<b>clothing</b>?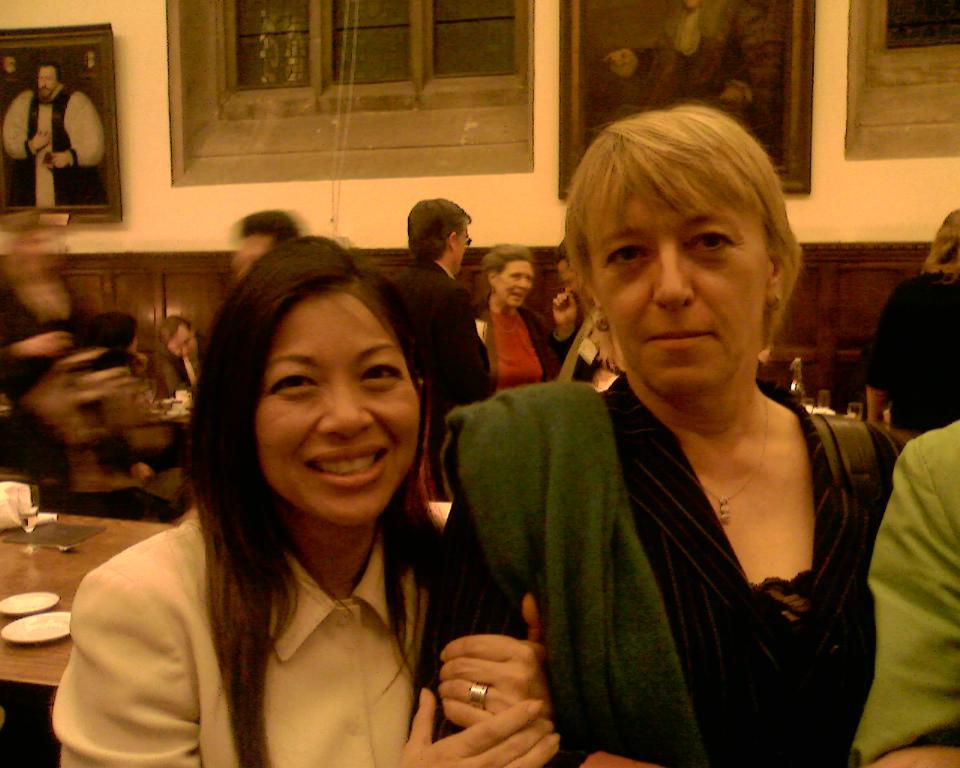
bbox(517, 323, 916, 767)
